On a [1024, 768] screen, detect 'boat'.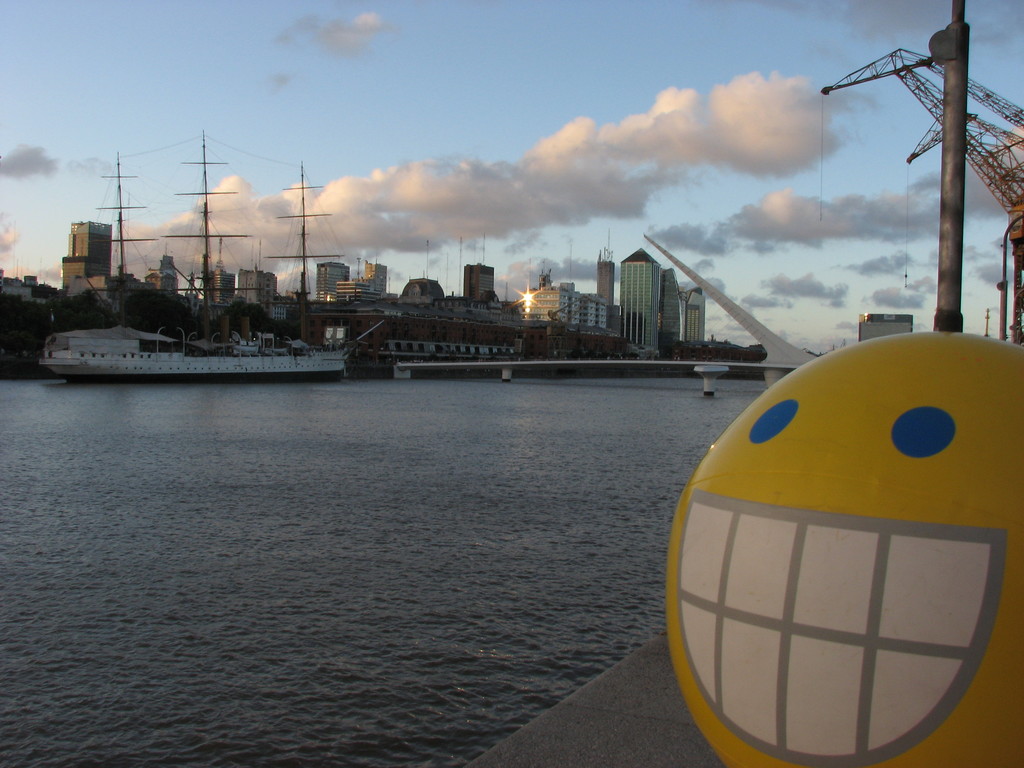
(258,161,355,350).
